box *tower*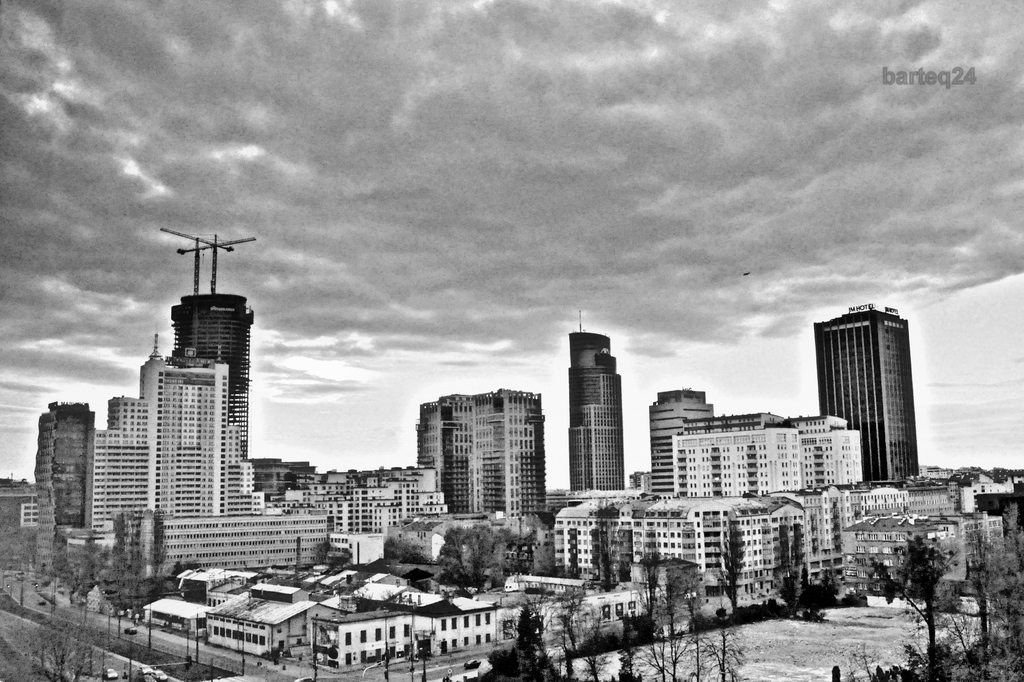
left=652, top=387, right=712, bottom=499
